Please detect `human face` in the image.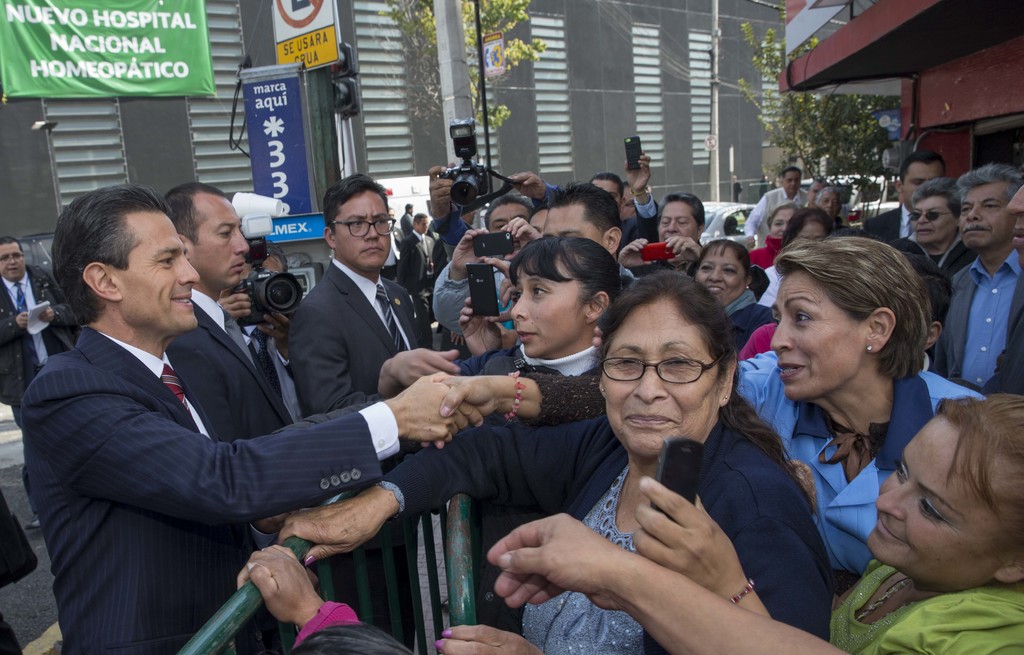
(left=913, top=192, right=955, bottom=243).
